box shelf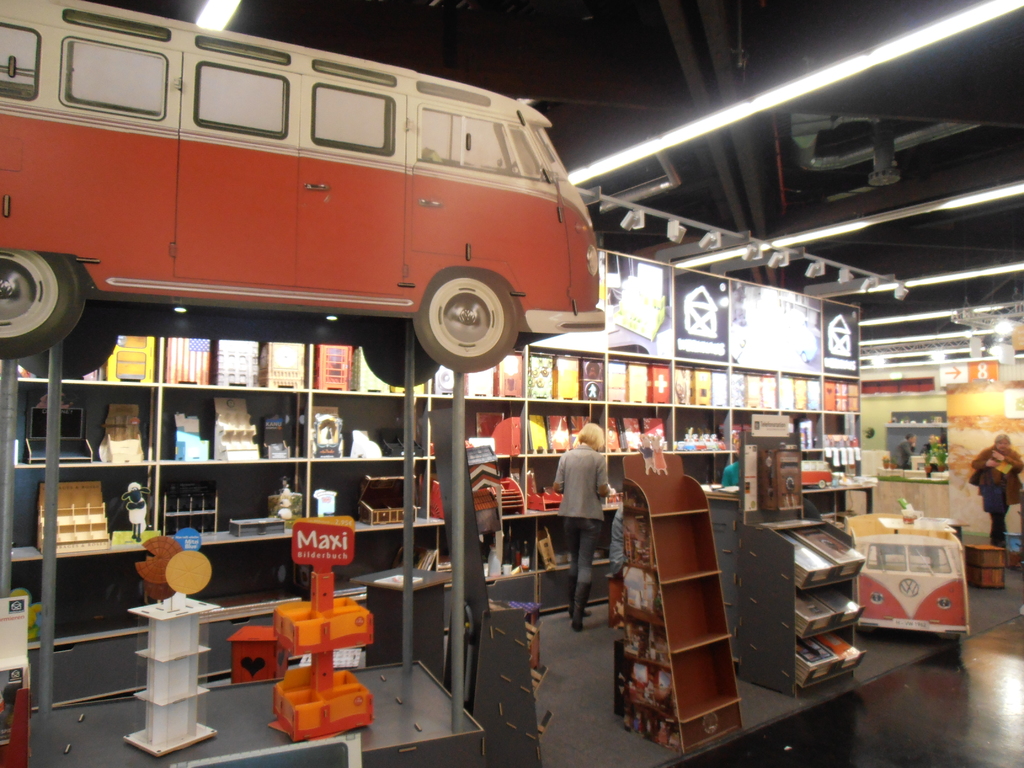
select_region(463, 593, 571, 767)
